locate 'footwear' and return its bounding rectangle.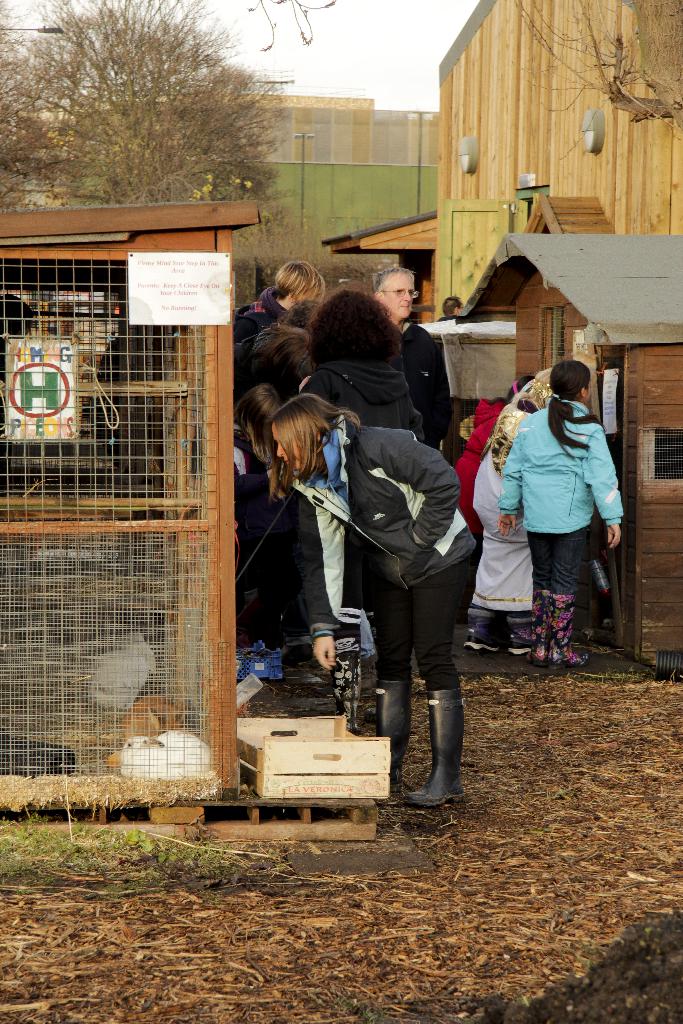
<bbox>375, 675, 411, 806</bbox>.
